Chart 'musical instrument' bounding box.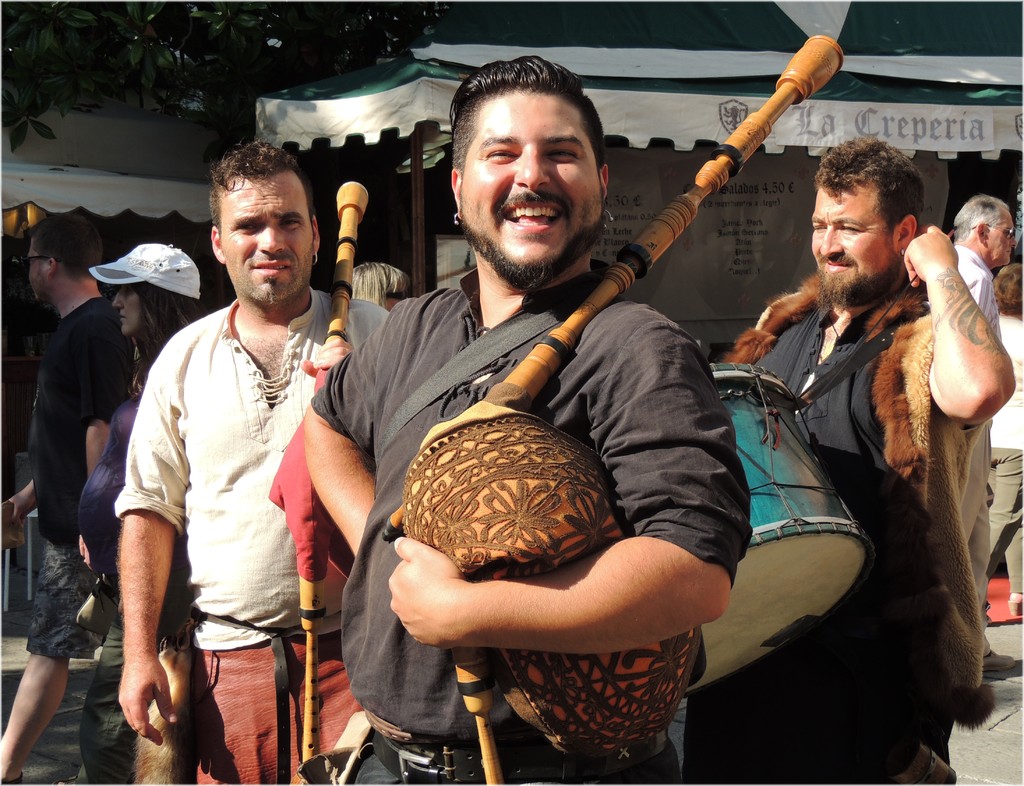
Charted: [678, 365, 881, 702].
